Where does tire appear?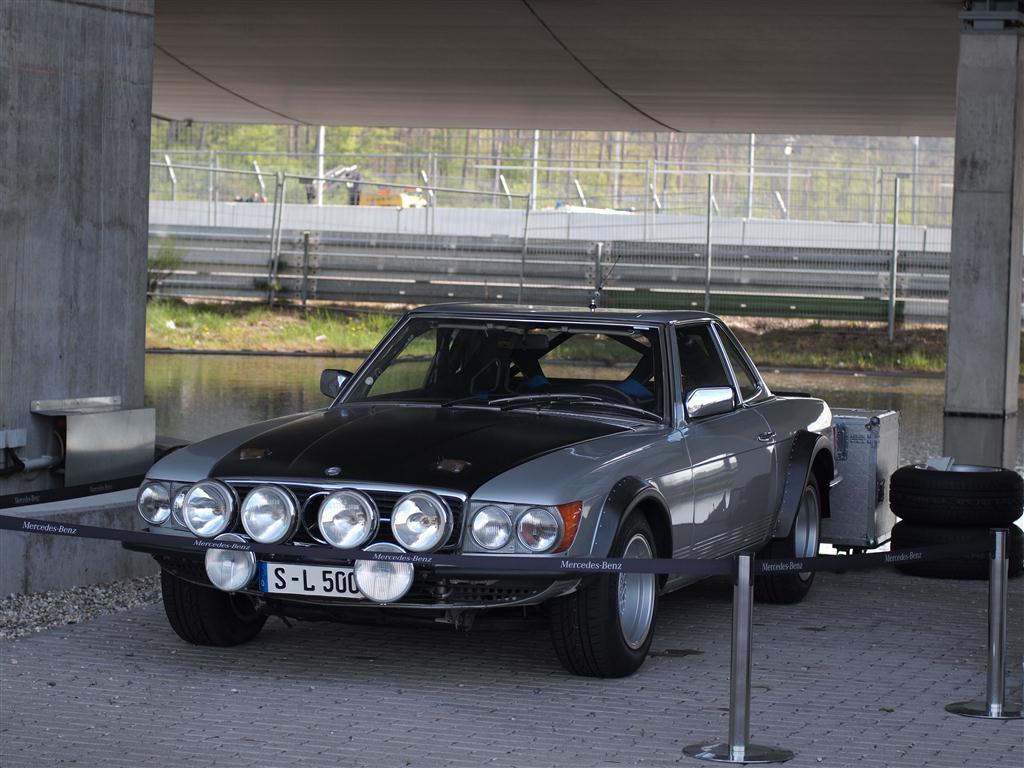
Appears at <box>890,520,1023,582</box>.
